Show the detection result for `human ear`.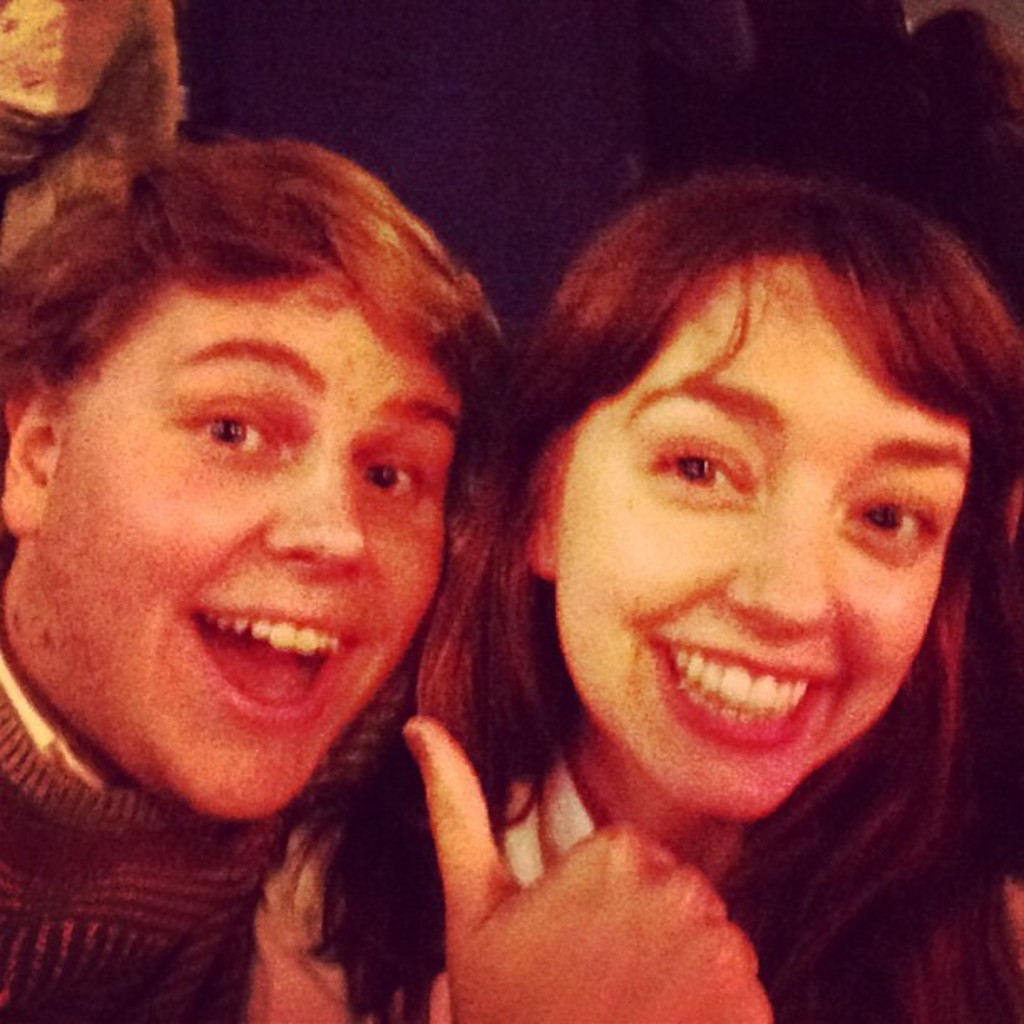
rect(0, 368, 60, 537).
